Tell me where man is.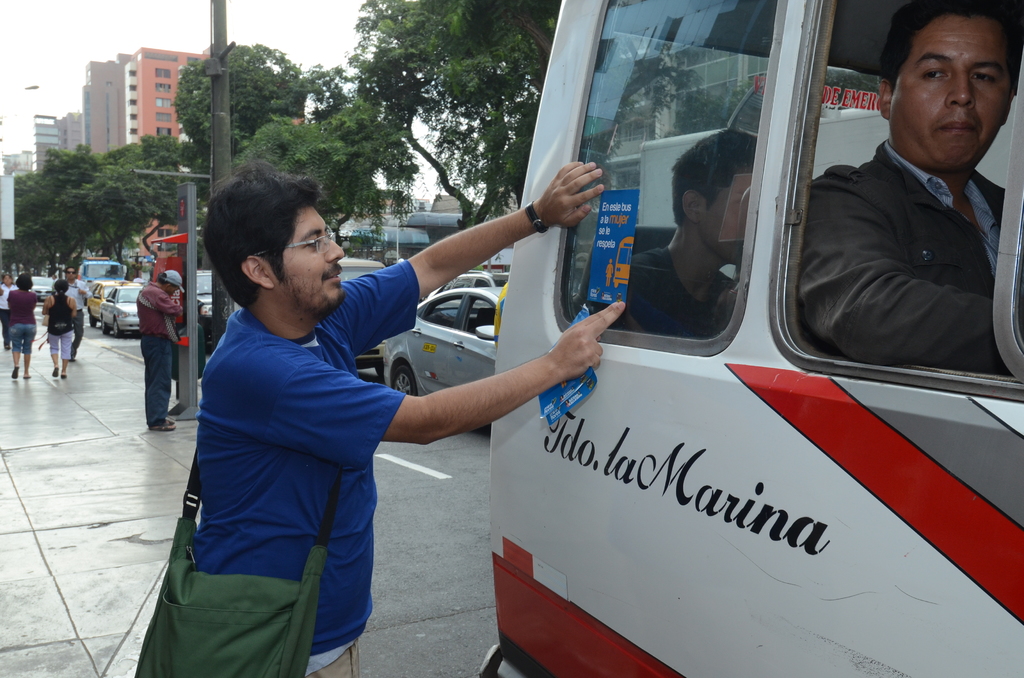
man is at <bbox>793, 27, 1023, 392</bbox>.
